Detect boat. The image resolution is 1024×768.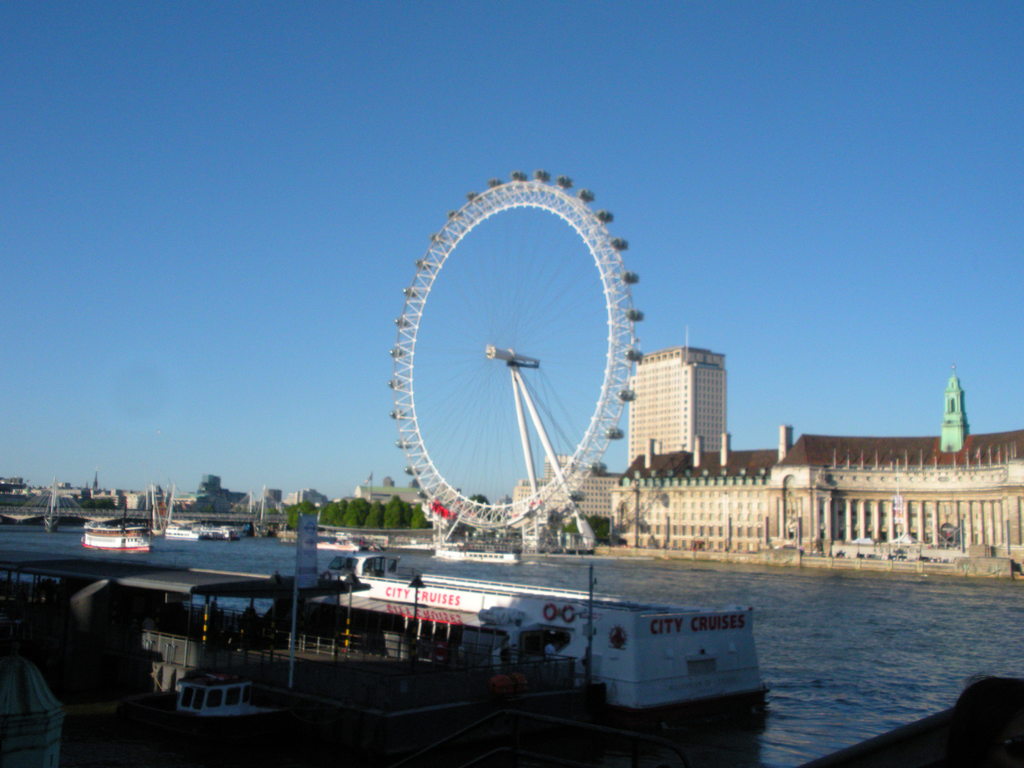
pyautogui.locateOnScreen(0, 400, 417, 767).
